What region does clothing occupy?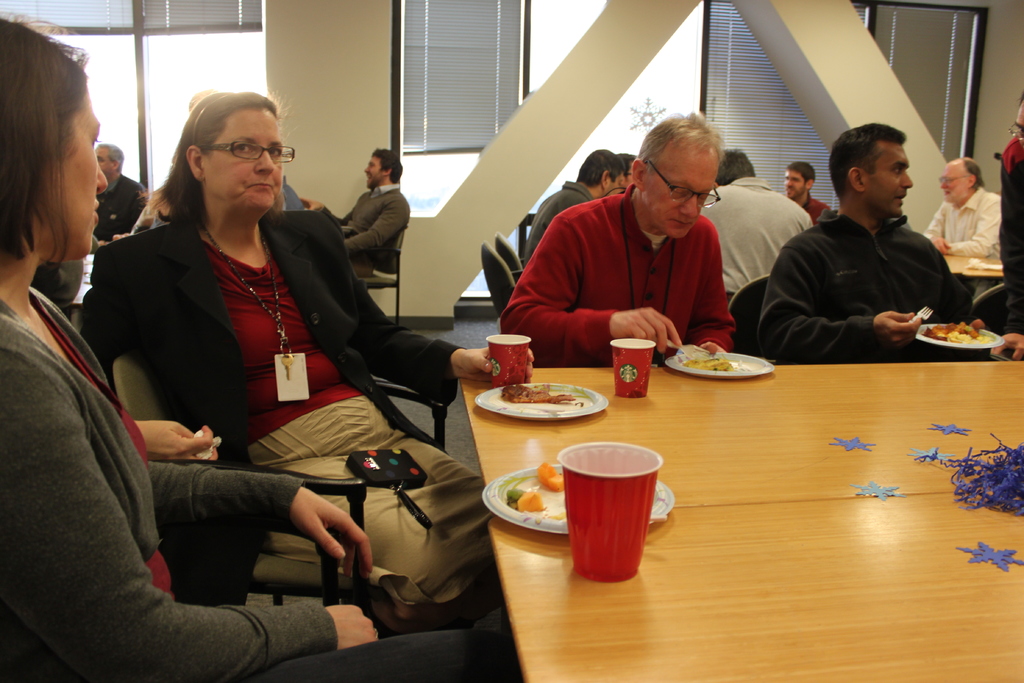
Rect(0, 276, 531, 682).
